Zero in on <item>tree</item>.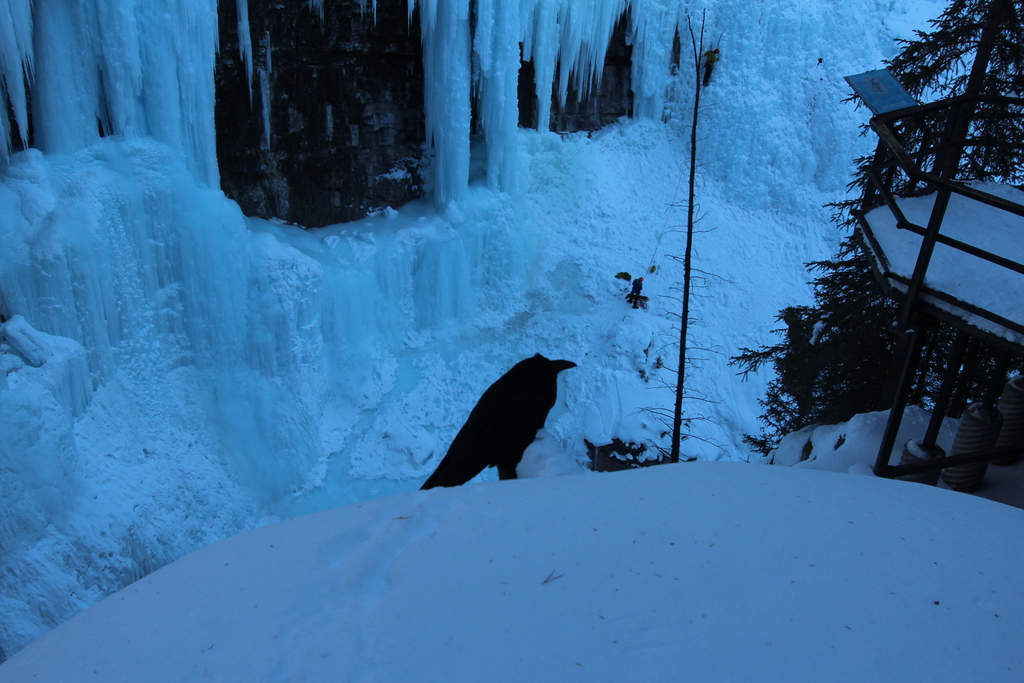
Zeroed in: select_region(730, 0, 1023, 452).
